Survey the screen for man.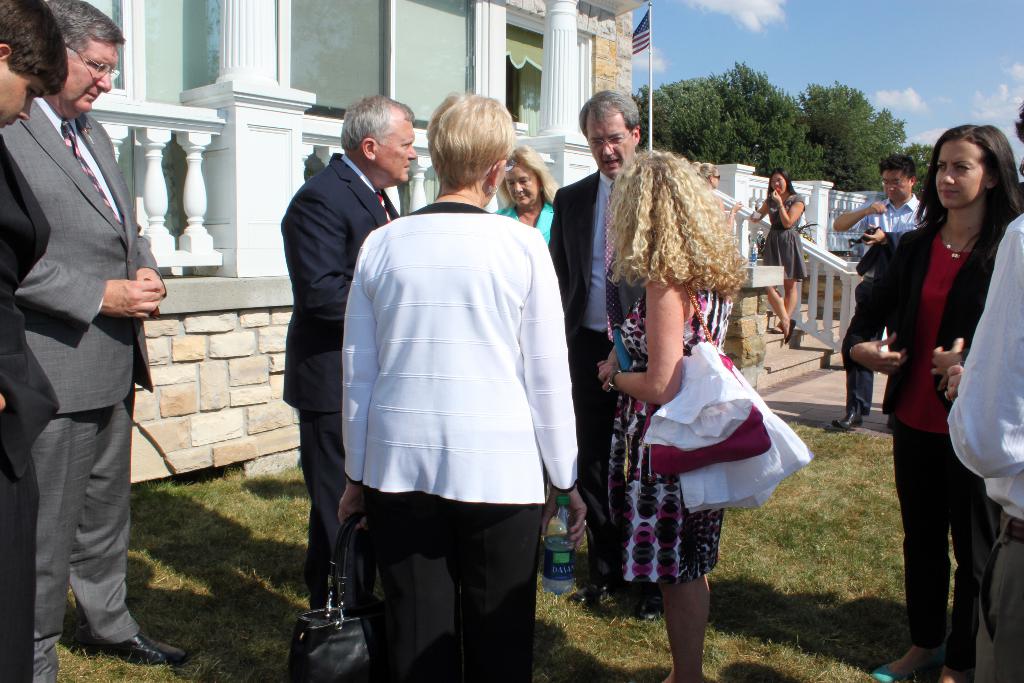
Survey found: (279,93,420,616).
